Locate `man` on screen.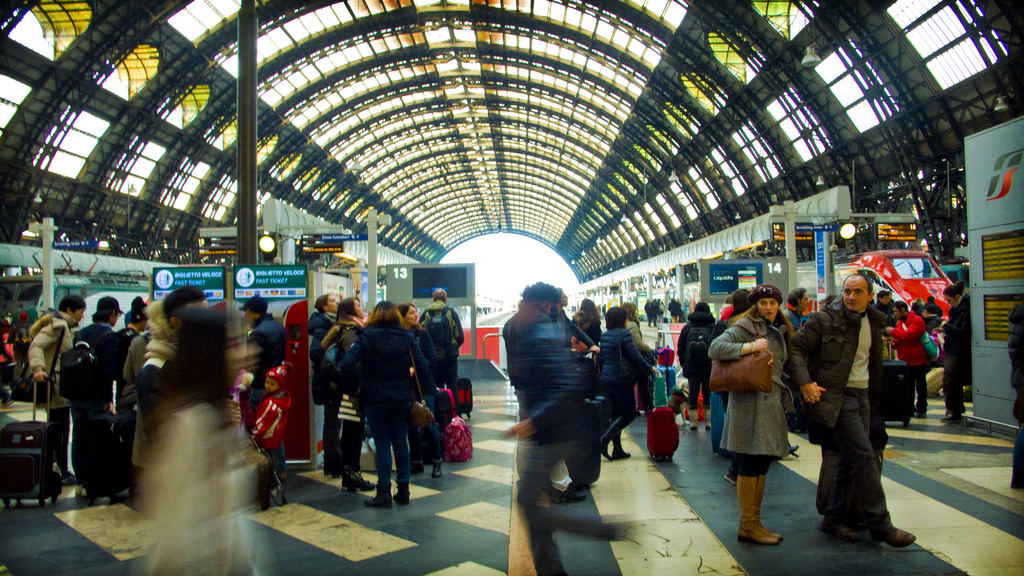
On screen at <box>780,289,811,333</box>.
